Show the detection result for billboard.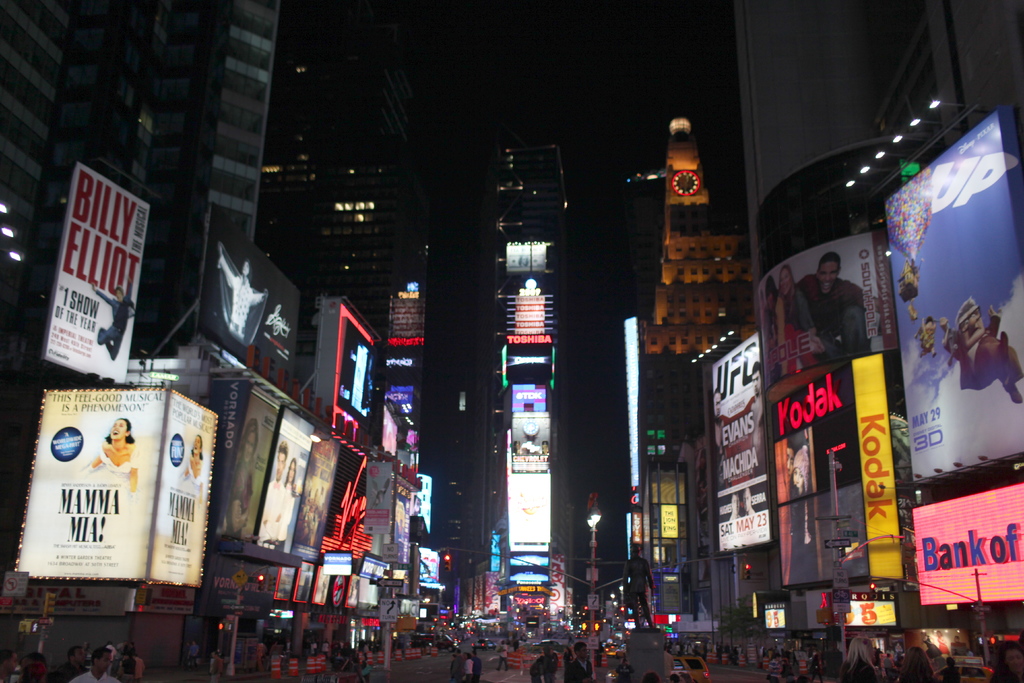
Rect(43, 161, 152, 386).
